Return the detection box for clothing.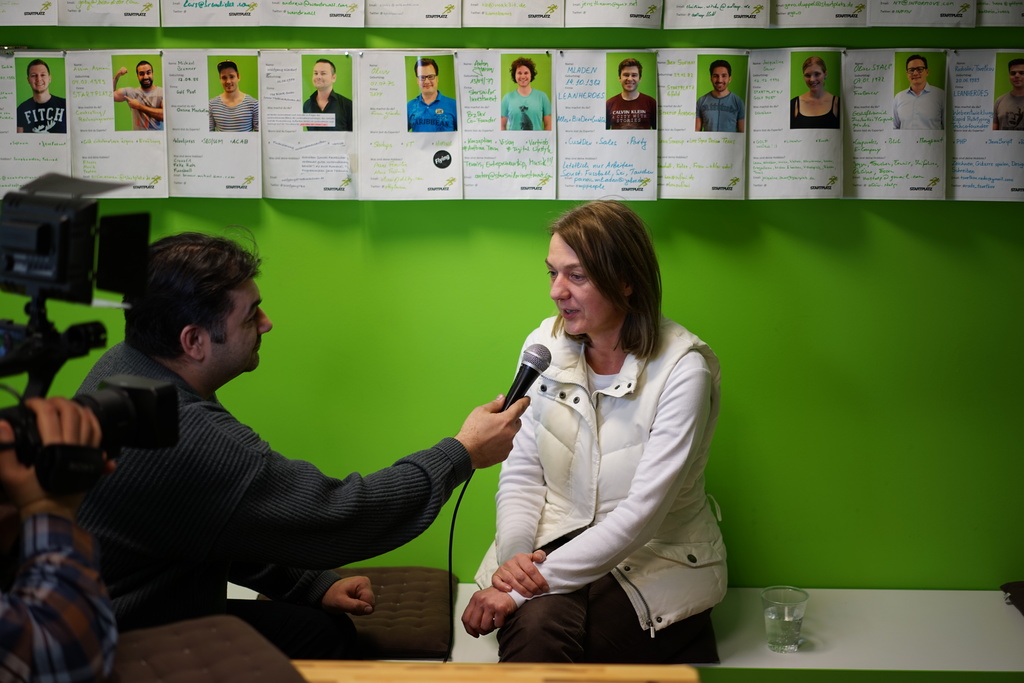
bbox=[993, 86, 1023, 130].
